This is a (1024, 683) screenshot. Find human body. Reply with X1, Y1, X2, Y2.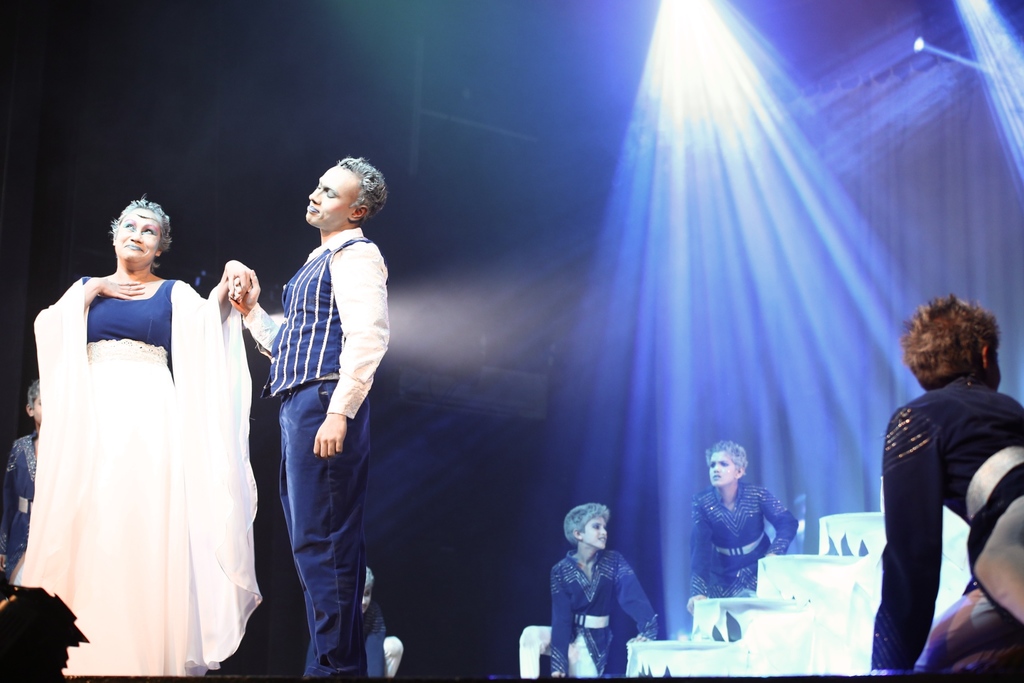
30, 276, 259, 677.
